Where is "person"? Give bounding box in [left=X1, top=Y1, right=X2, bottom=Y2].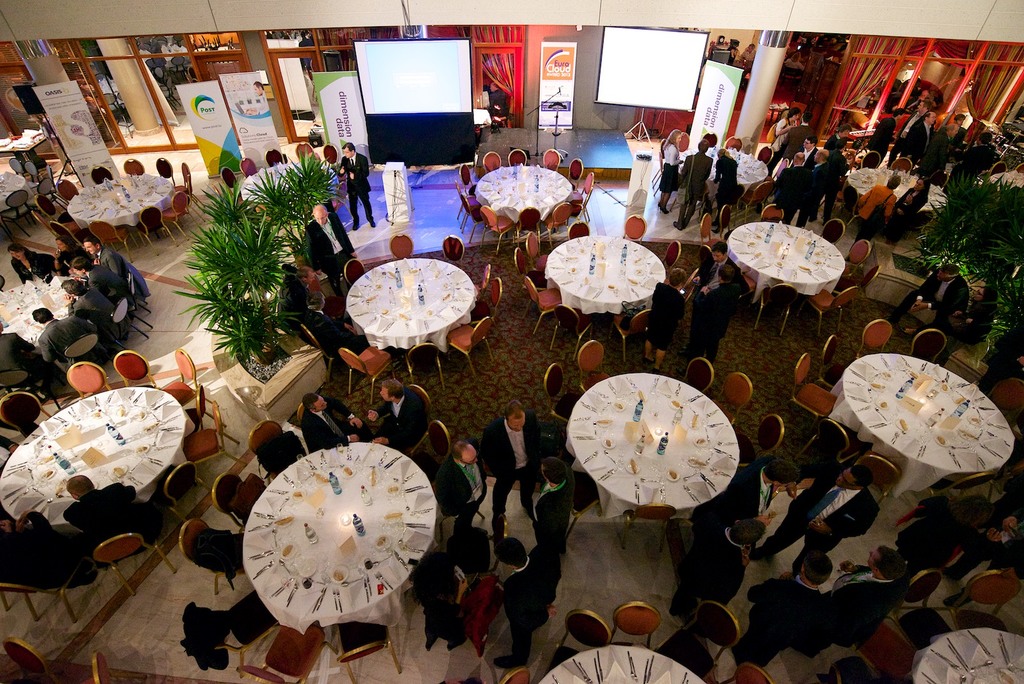
[left=710, top=151, right=735, bottom=233].
